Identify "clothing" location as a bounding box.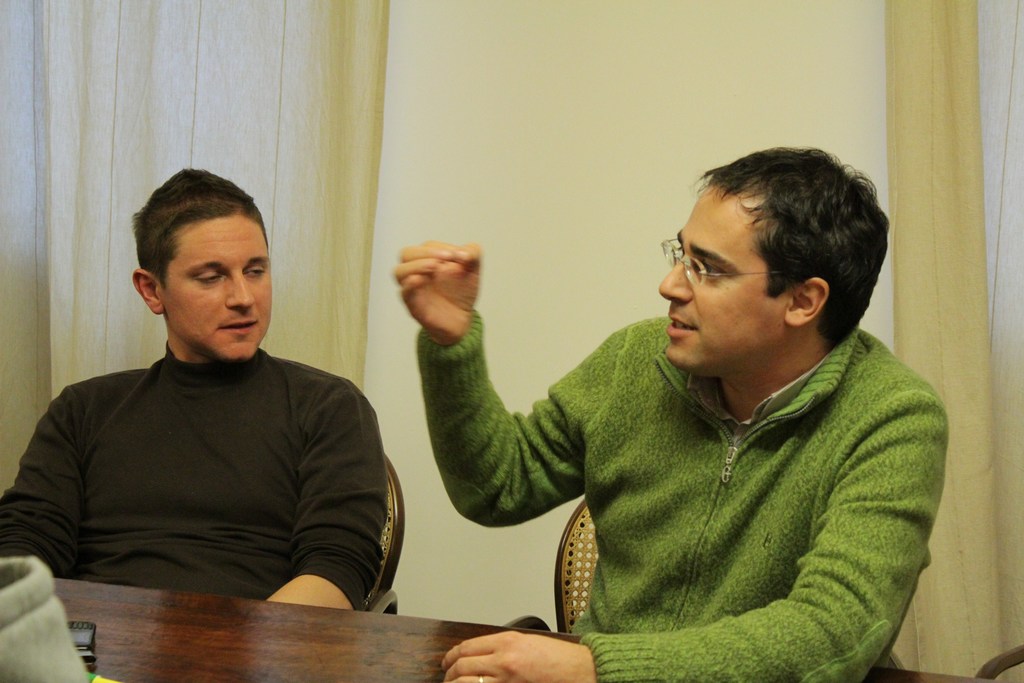
(left=419, top=289, right=955, bottom=673).
